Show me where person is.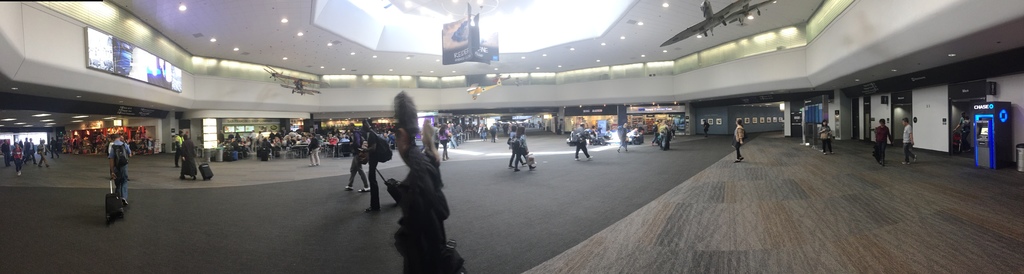
person is at <box>443,120,450,159</box>.
